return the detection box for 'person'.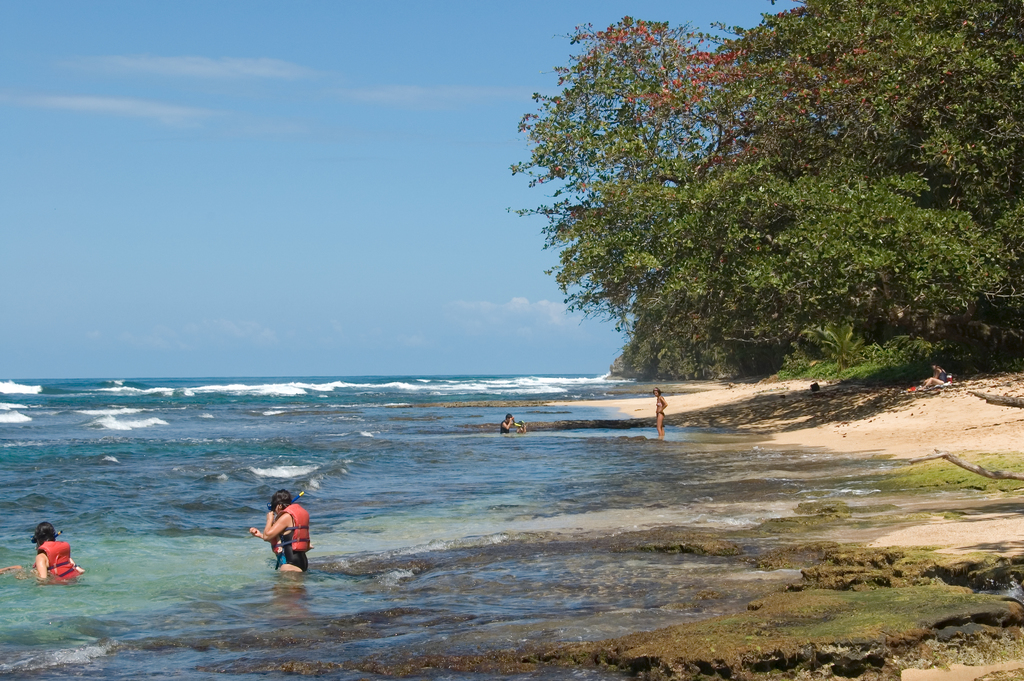
locate(31, 519, 86, 582).
